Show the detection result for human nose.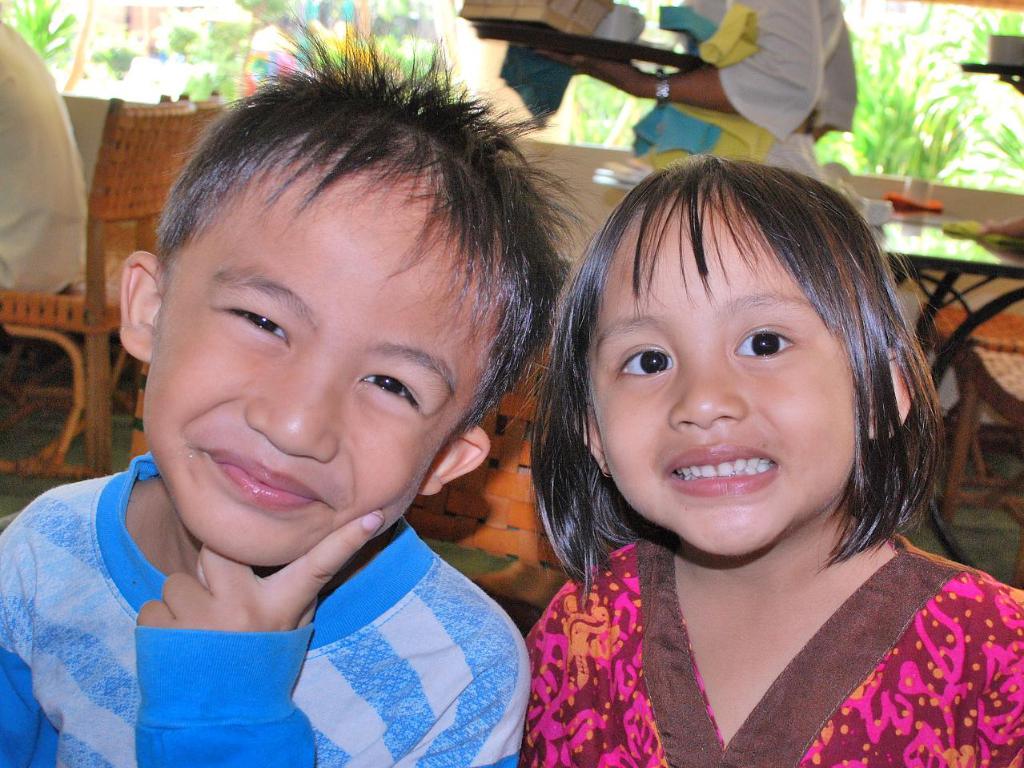
{"left": 241, "top": 356, "right": 331, "bottom": 465}.
